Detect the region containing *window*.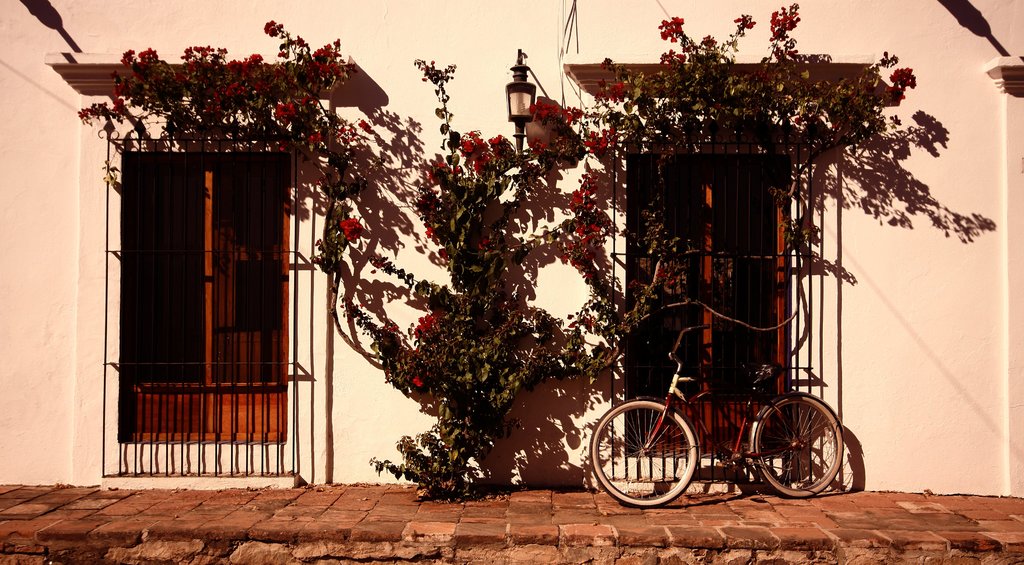
[108,137,288,445].
